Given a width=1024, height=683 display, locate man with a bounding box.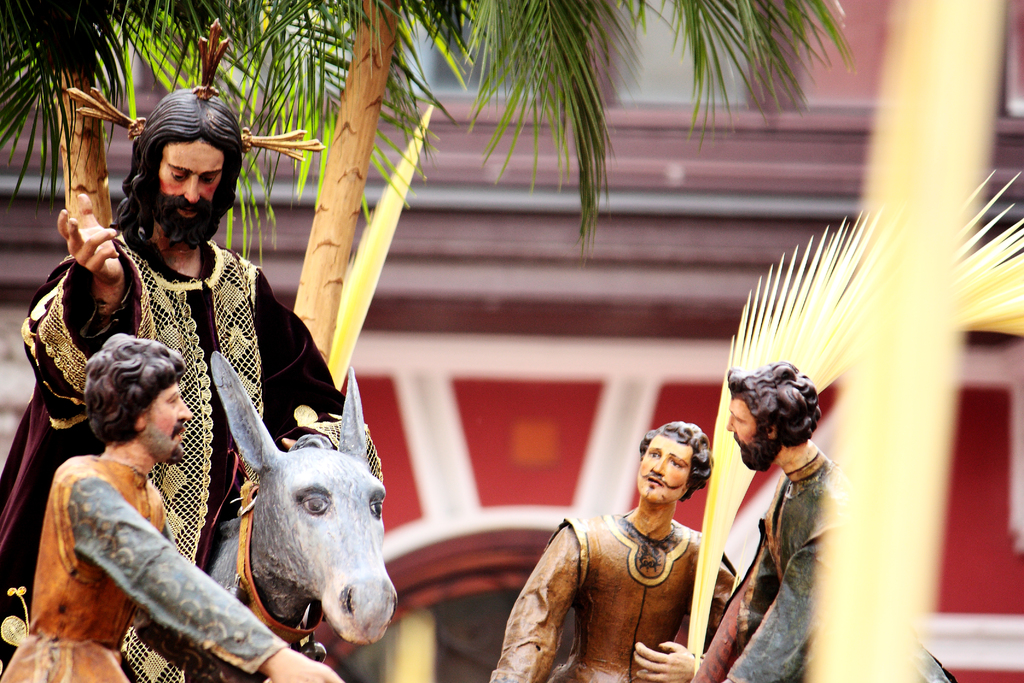
Located: l=0, t=335, r=339, b=682.
